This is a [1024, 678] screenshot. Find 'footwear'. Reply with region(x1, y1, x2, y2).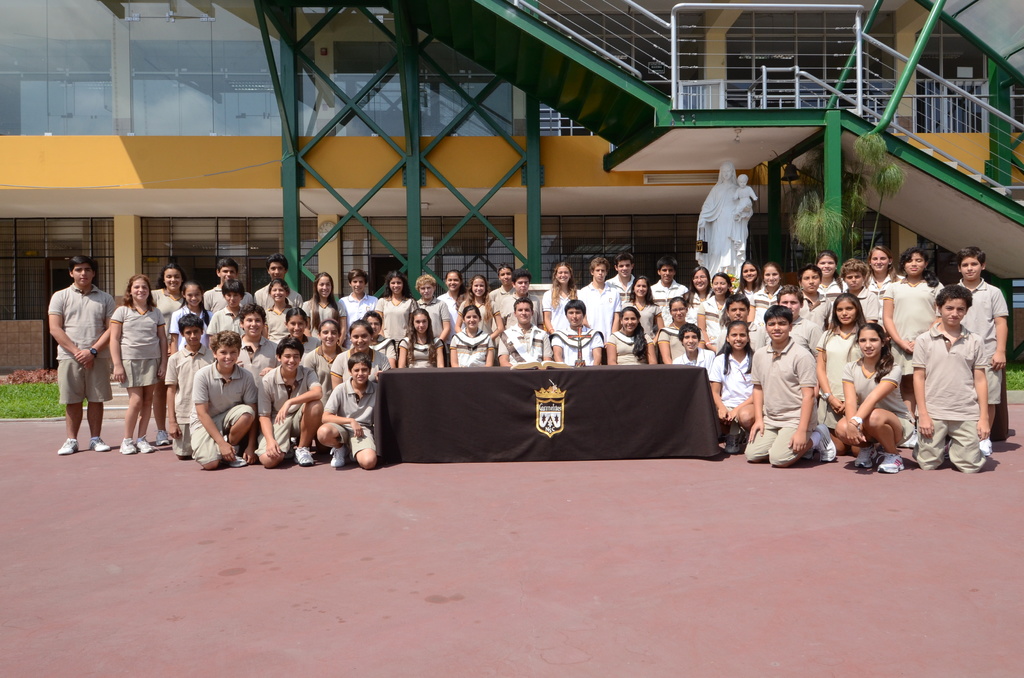
region(977, 437, 990, 456).
